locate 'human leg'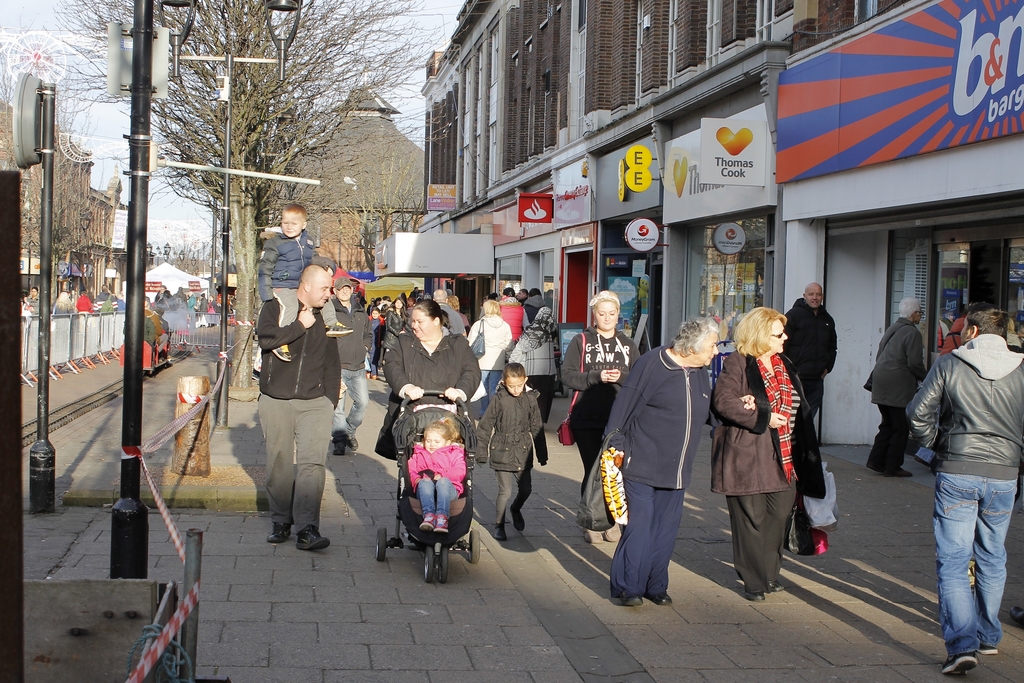
(x1=264, y1=395, x2=326, y2=550)
